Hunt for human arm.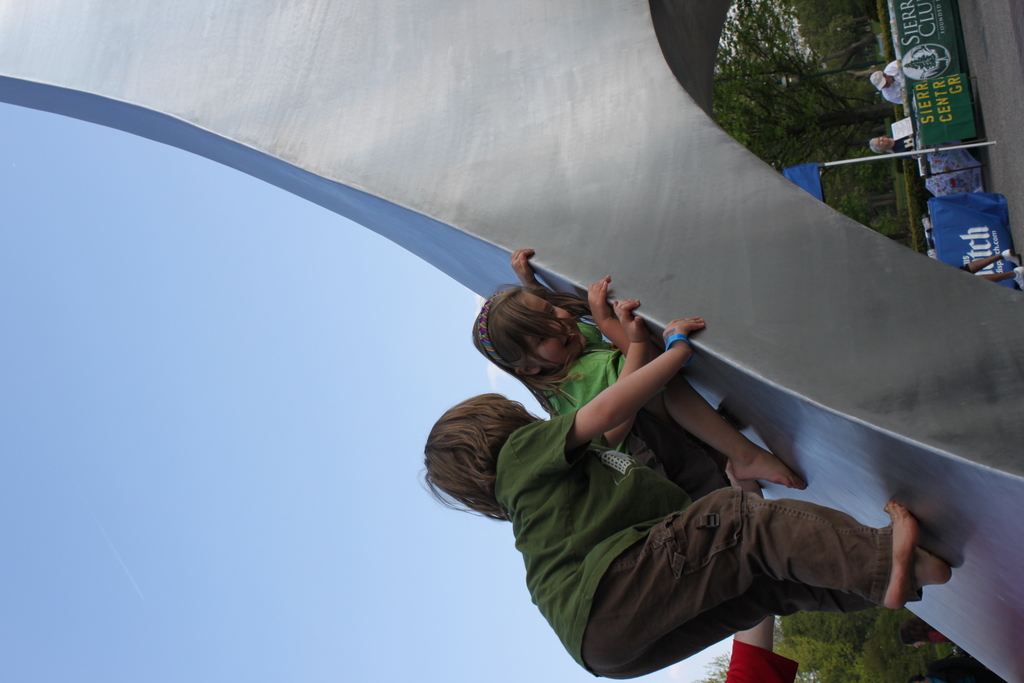
Hunted down at 504,318,707,470.
